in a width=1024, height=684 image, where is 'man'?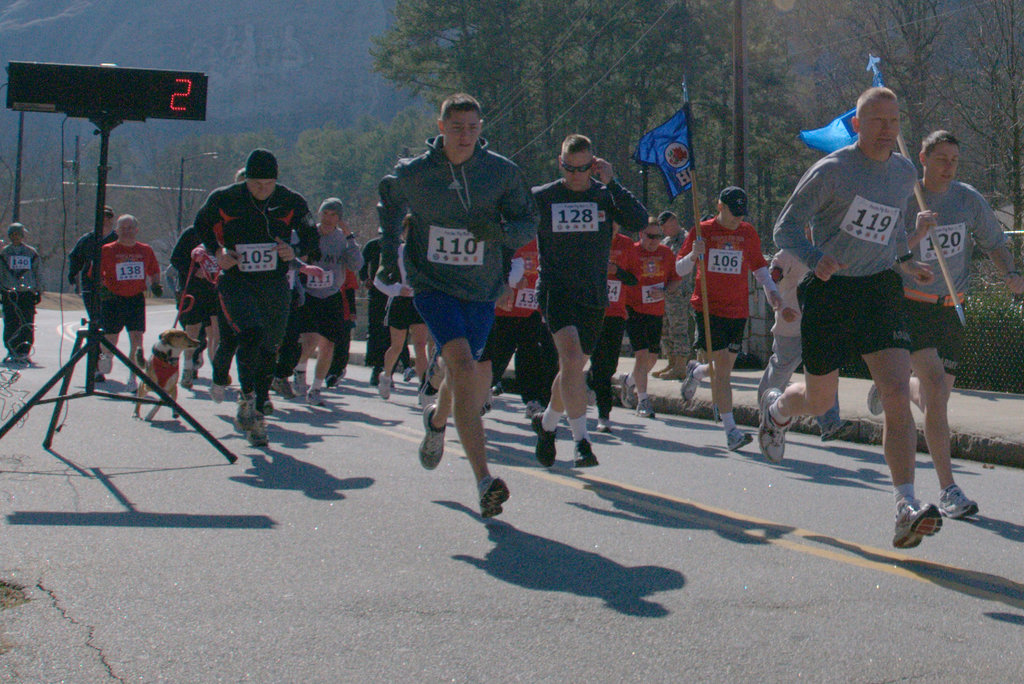
crop(755, 87, 945, 550).
